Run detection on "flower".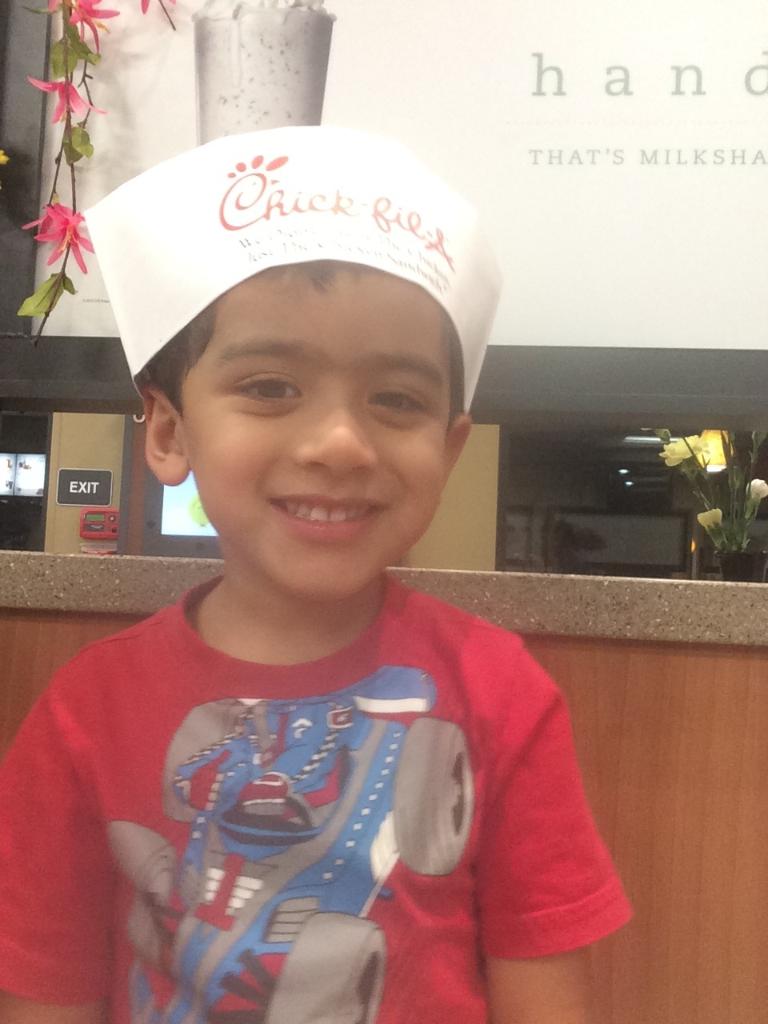
Result: bbox(26, 77, 103, 130).
